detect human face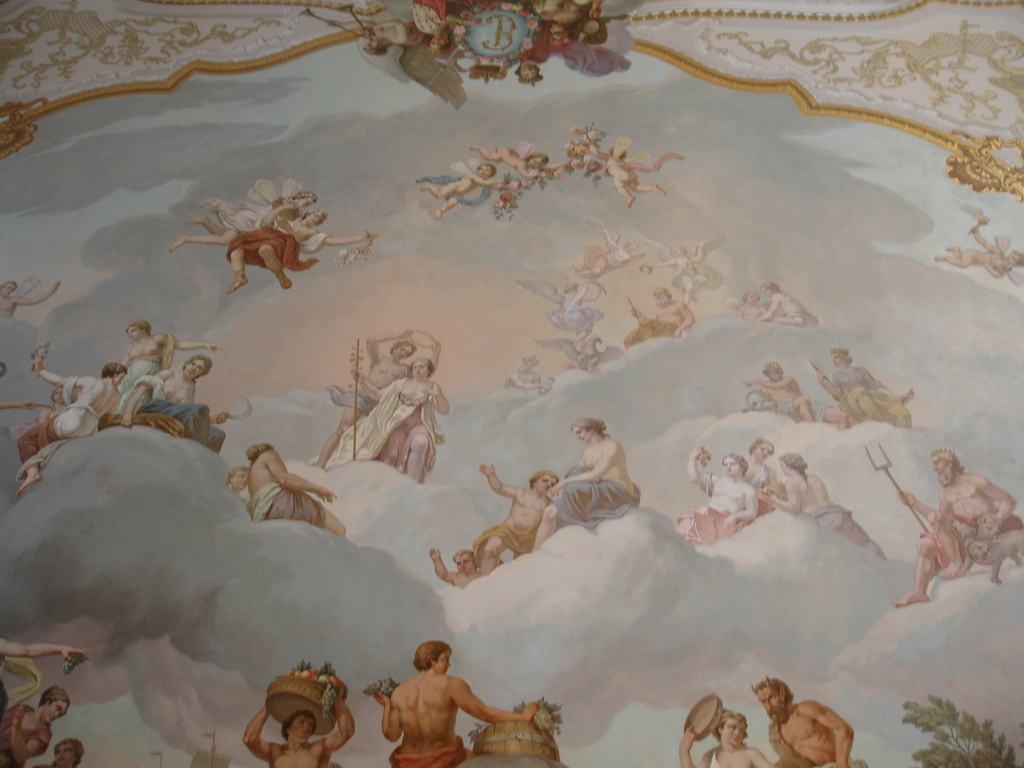
<box>831,354,844,367</box>
